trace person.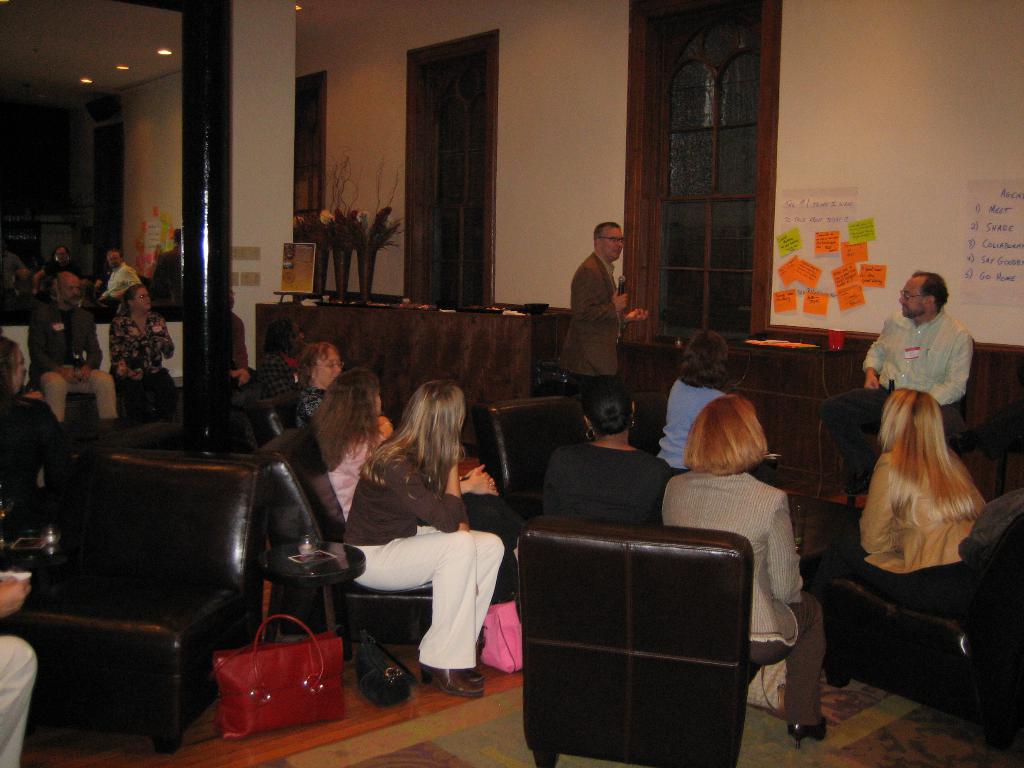
Traced to 335 380 509 698.
